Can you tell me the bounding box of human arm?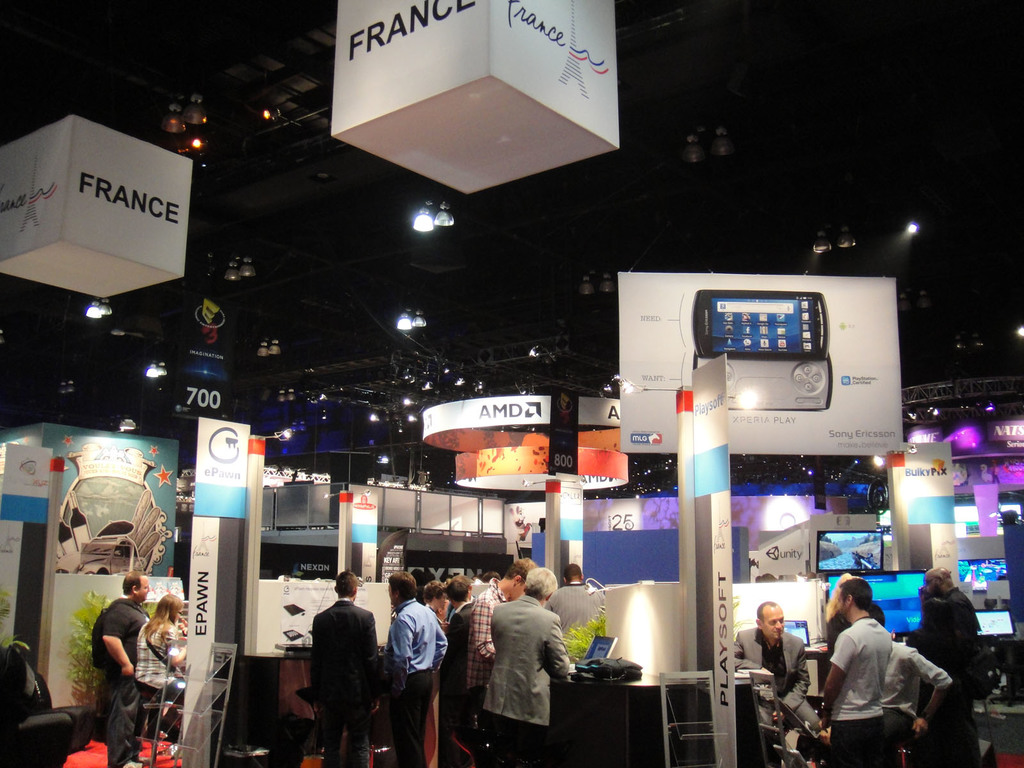
[left=365, top=617, right=381, bottom=712].
